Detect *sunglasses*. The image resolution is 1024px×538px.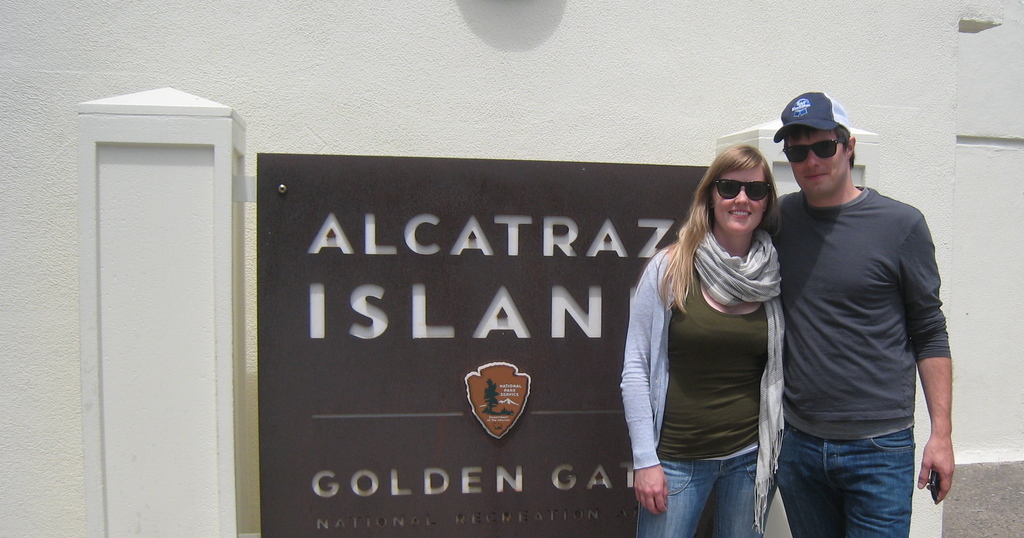
pyautogui.locateOnScreen(781, 140, 846, 164).
